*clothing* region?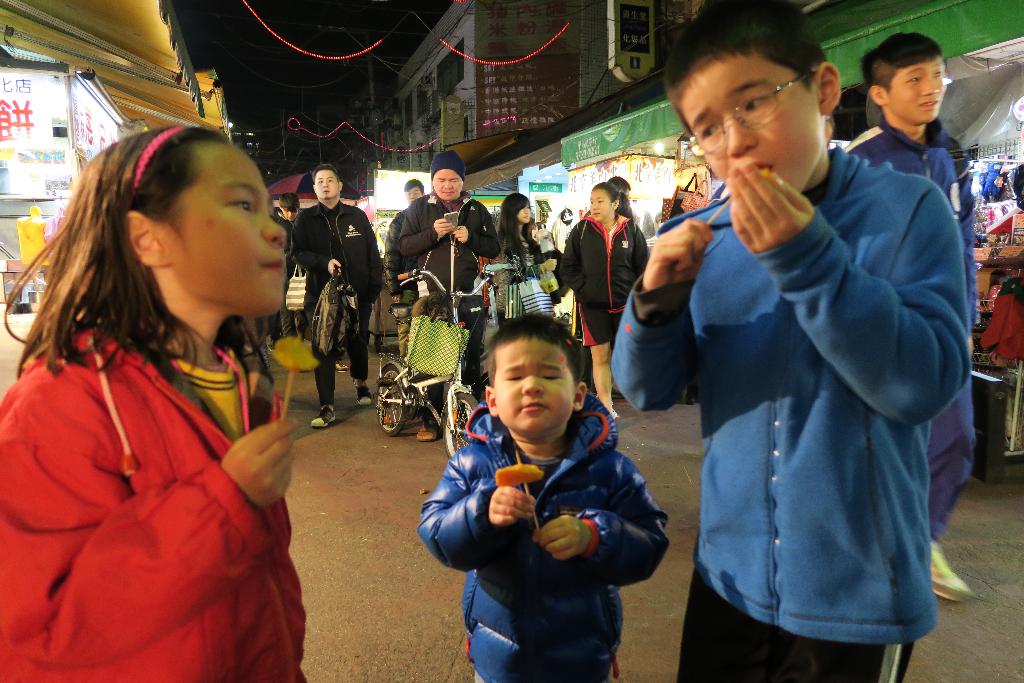
bbox=(422, 402, 670, 682)
